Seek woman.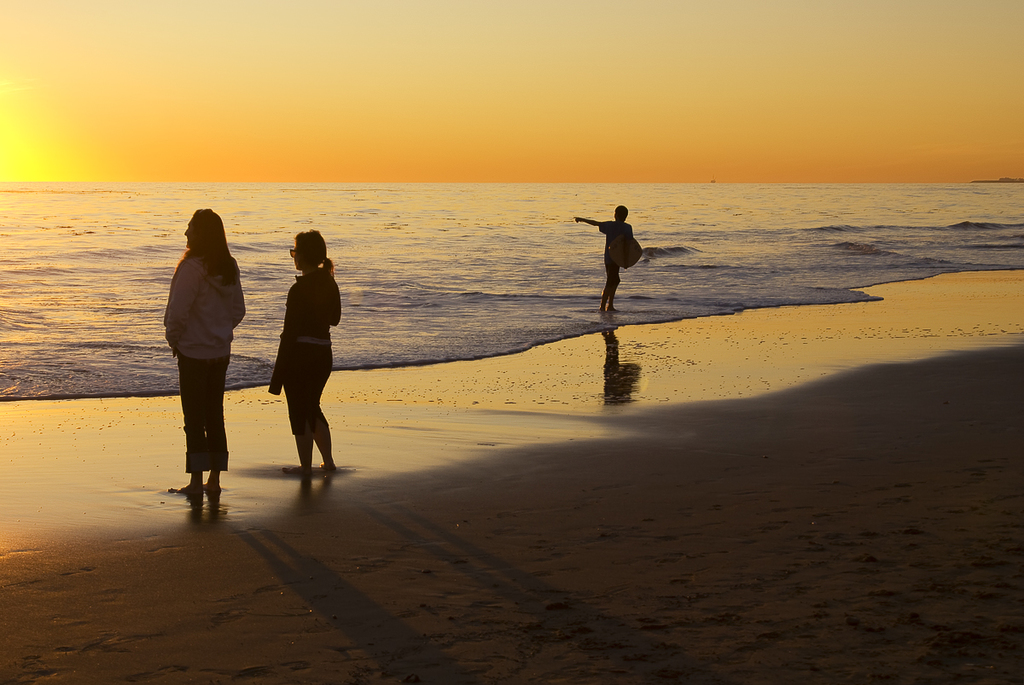
bbox(267, 229, 339, 469).
